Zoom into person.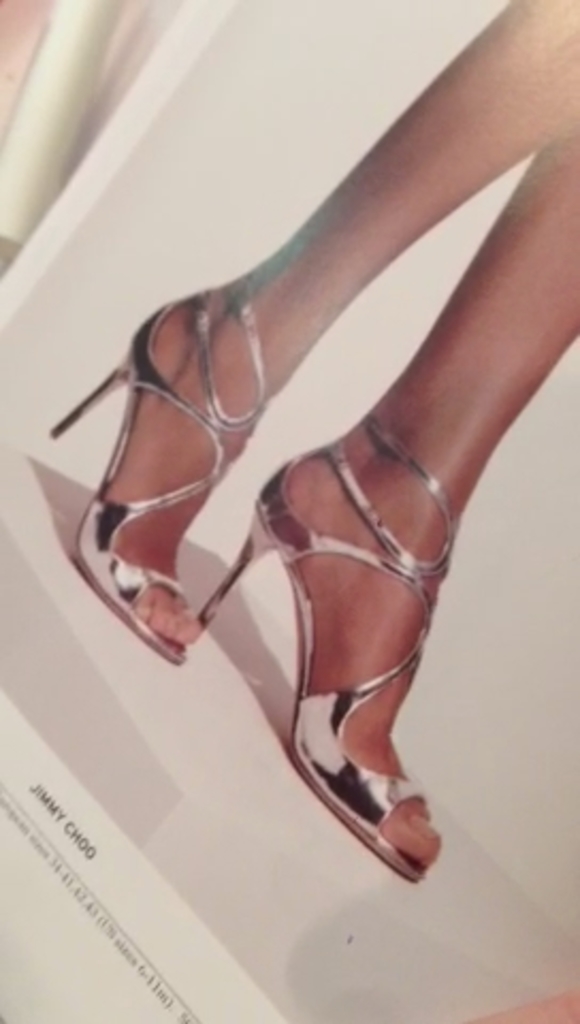
Zoom target: [left=43, top=0, right=578, bottom=875].
